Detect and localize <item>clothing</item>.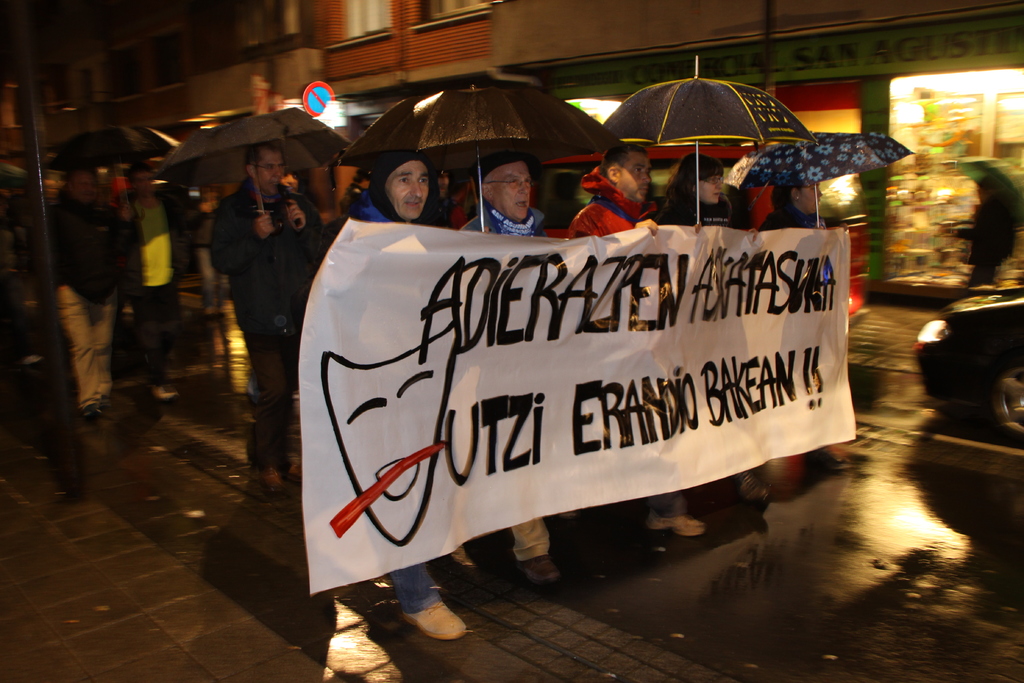
Localized at detection(570, 163, 665, 532).
